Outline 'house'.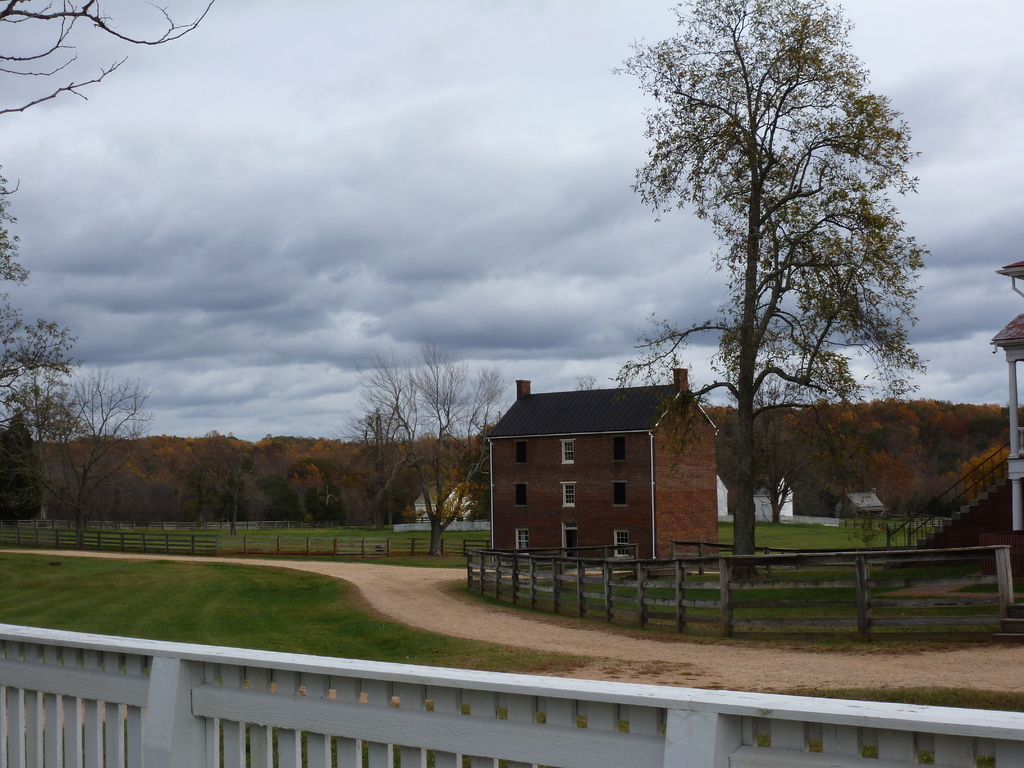
Outline: 416,484,474,522.
